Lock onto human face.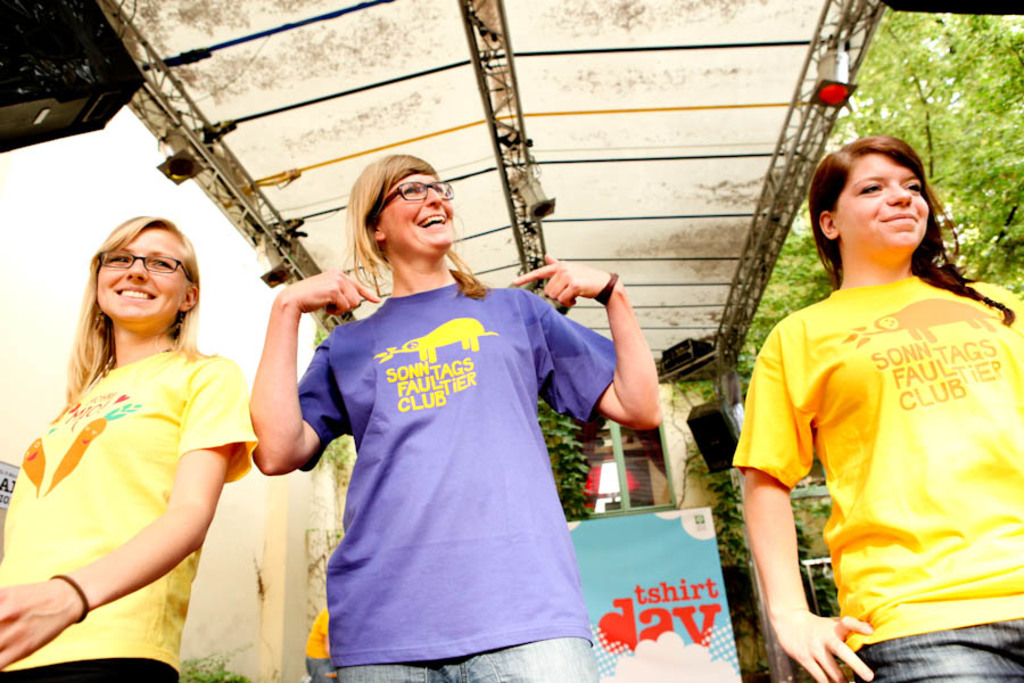
Locked: box=[380, 179, 456, 255].
